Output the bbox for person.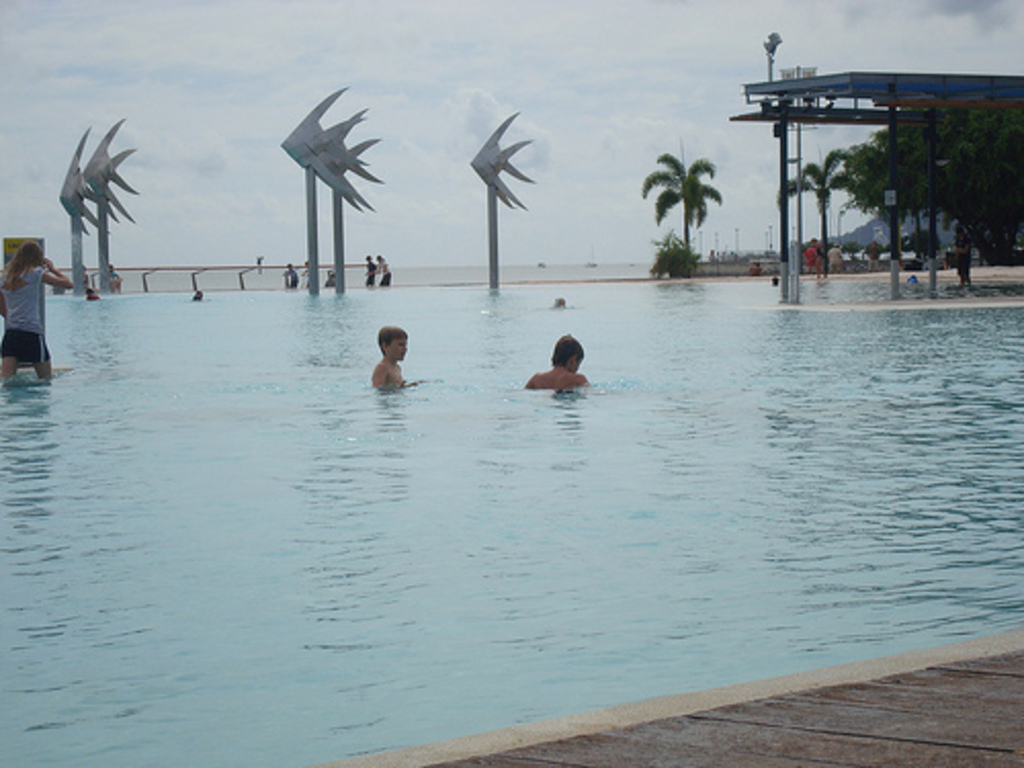
<bbox>283, 264, 303, 289</bbox>.
